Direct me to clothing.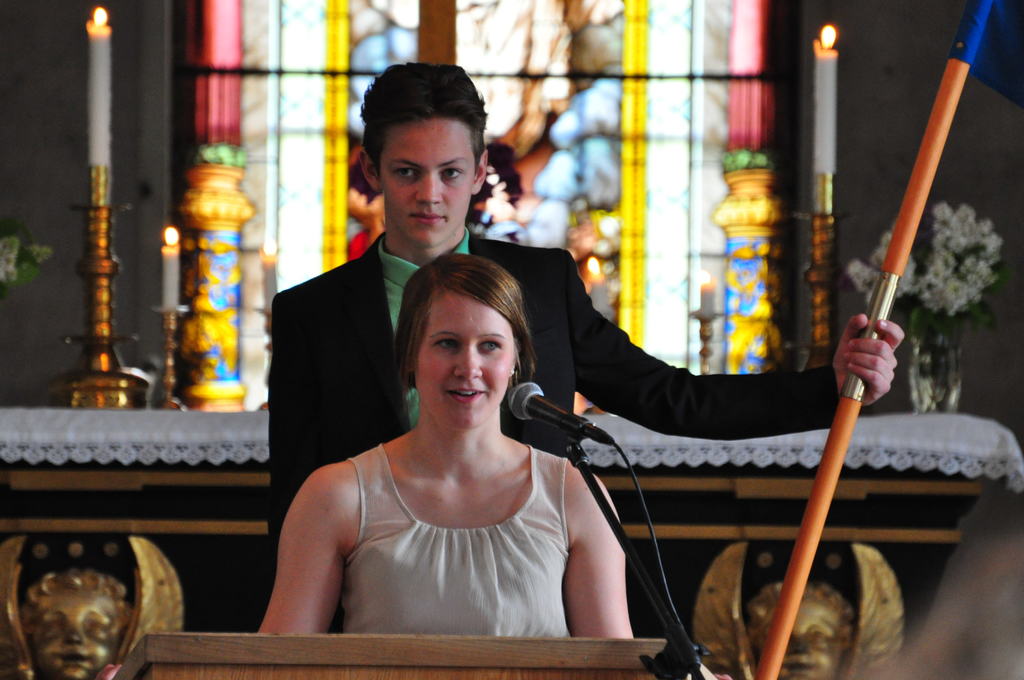
Direction: 273 228 840 557.
